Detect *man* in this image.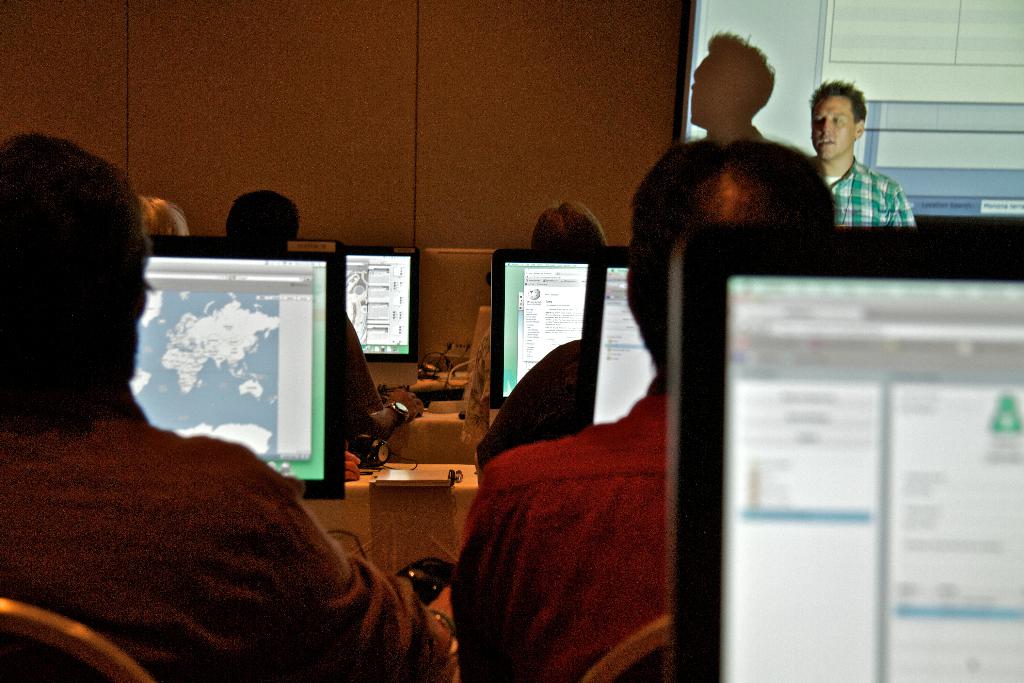
Detection: 790,75,922,247.
